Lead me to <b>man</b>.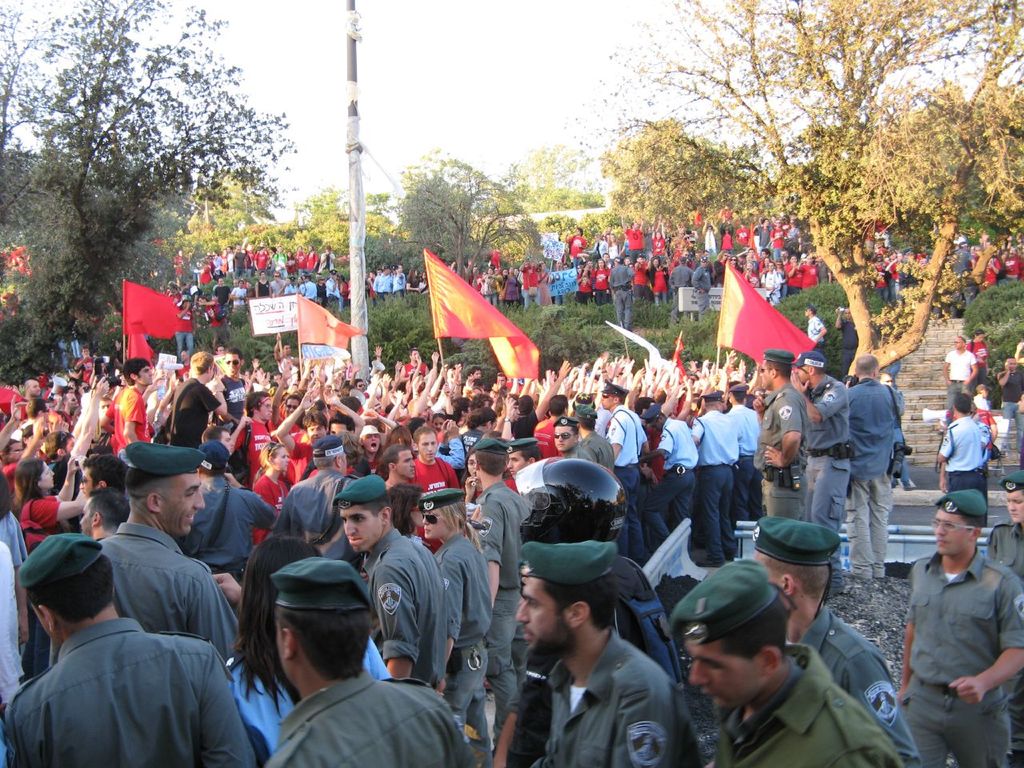
Lead to (991,354,1023,447).
